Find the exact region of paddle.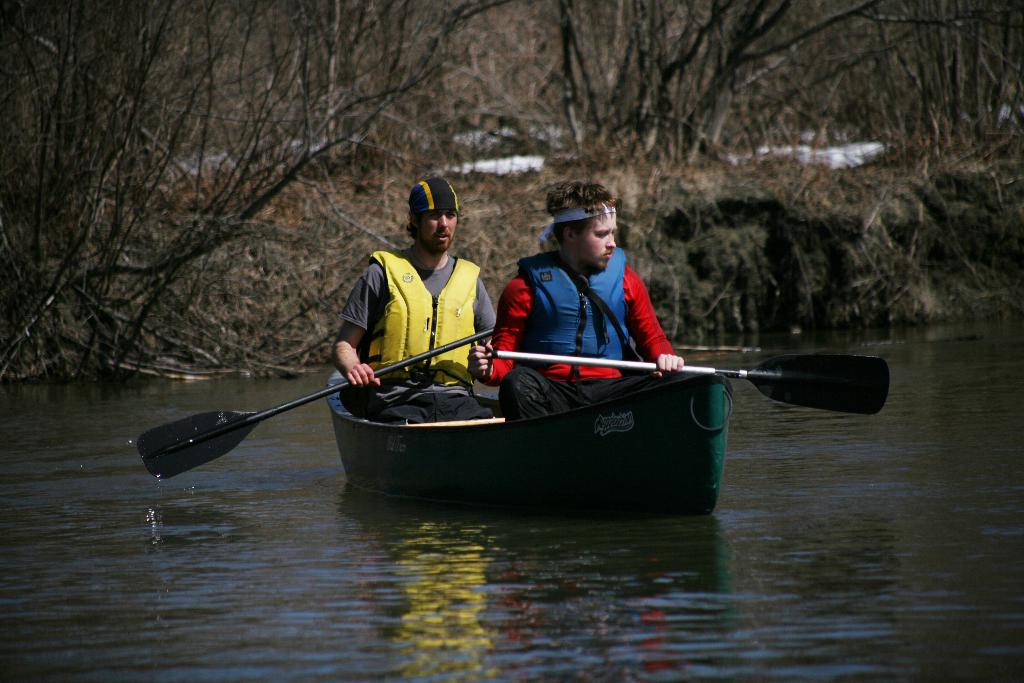
Exact region: 125:310:522:490.
